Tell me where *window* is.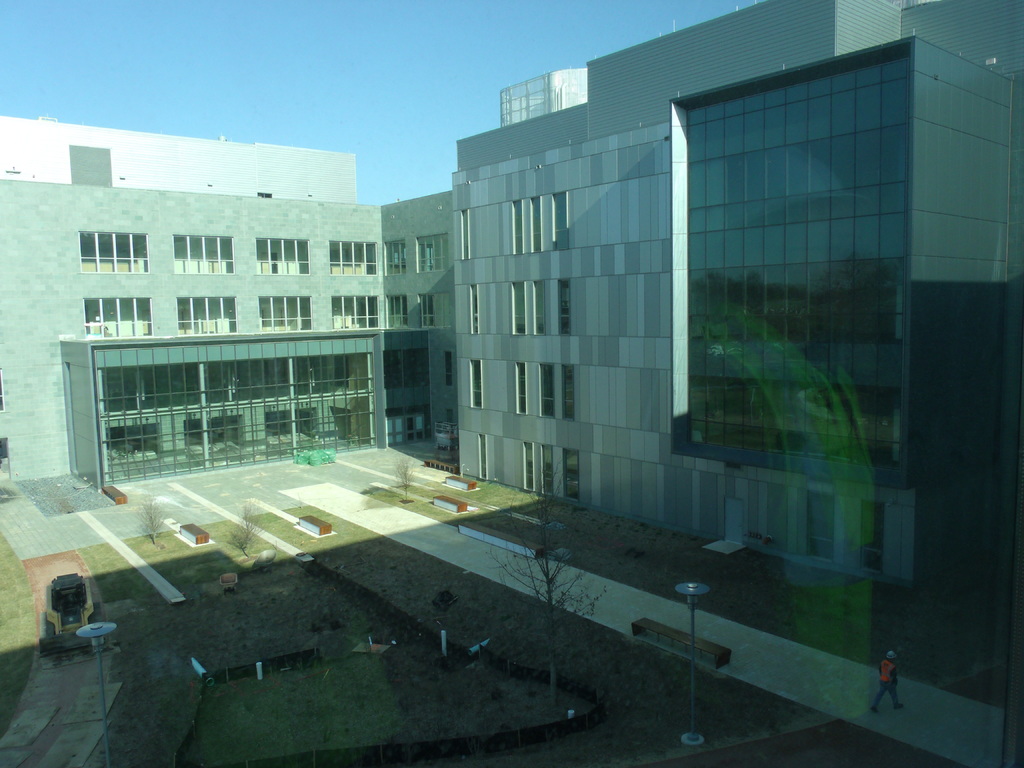
*window* is at select_region(383, 242, 410, 276).
